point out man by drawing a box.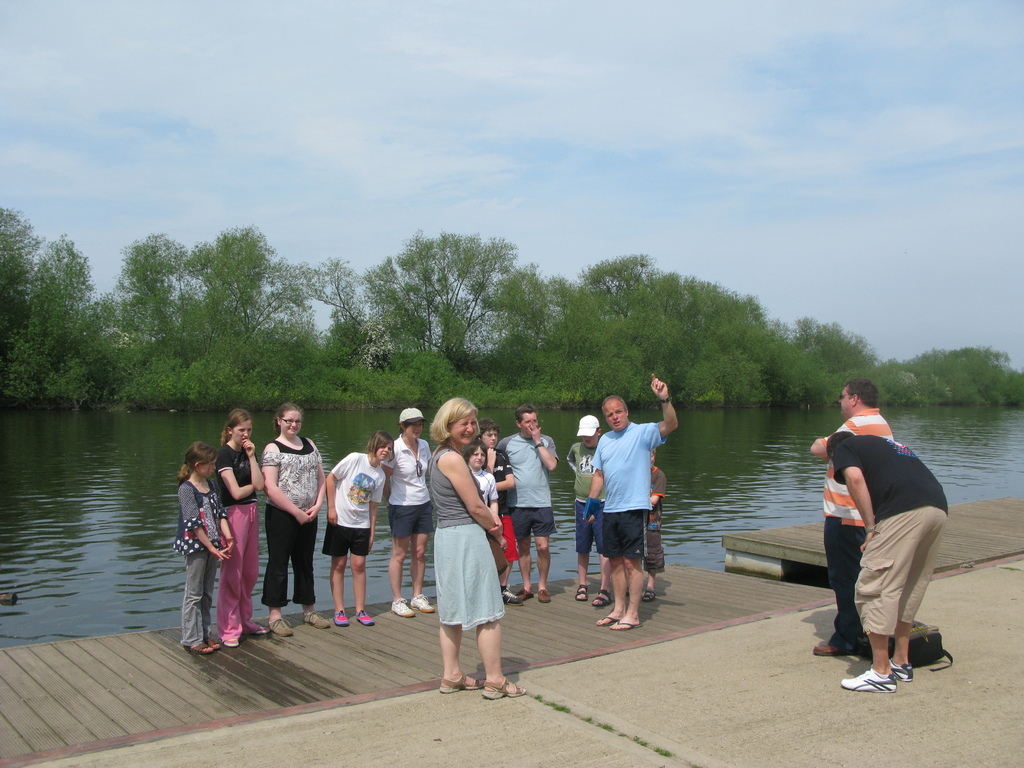
586/373/681/631.
